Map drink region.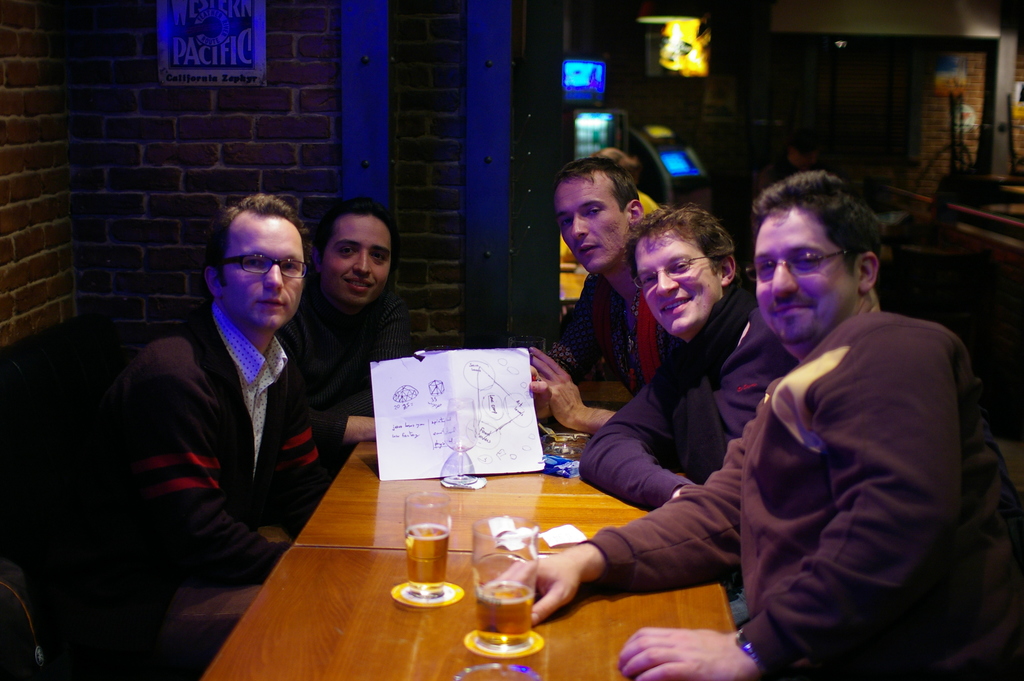
Mapped to left=401, top=530, right=448, bottom=590.
